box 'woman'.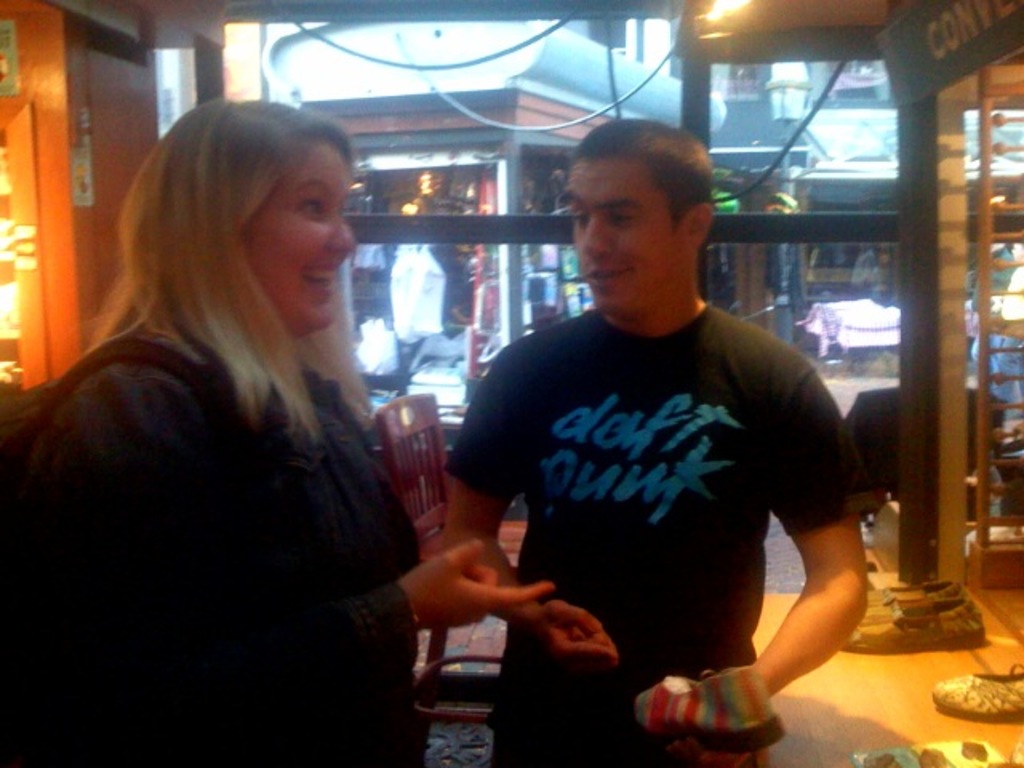
26, 82, 472, 747.
